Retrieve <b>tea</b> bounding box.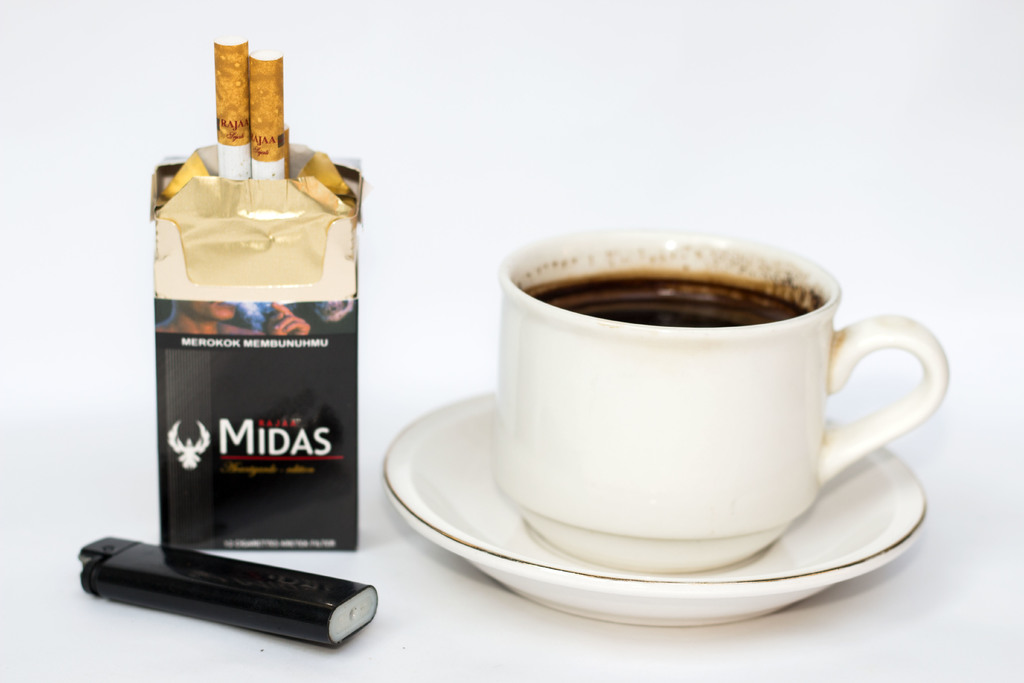
Bounding box: Rect(514, 269, 814, 331).
